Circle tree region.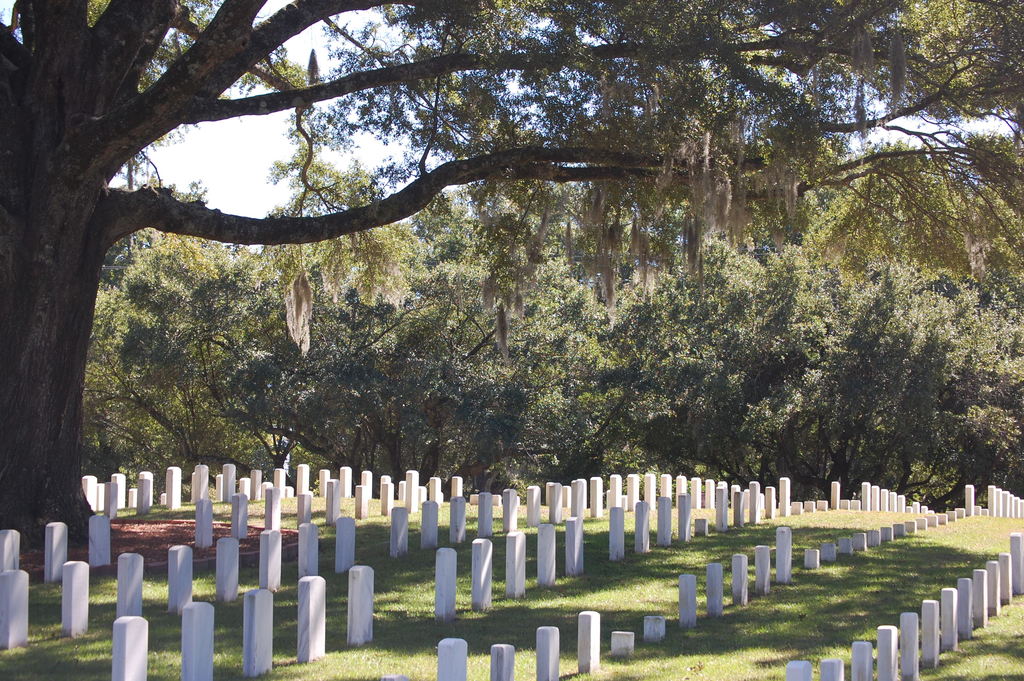
Region: (253, 197, 576, 500).
